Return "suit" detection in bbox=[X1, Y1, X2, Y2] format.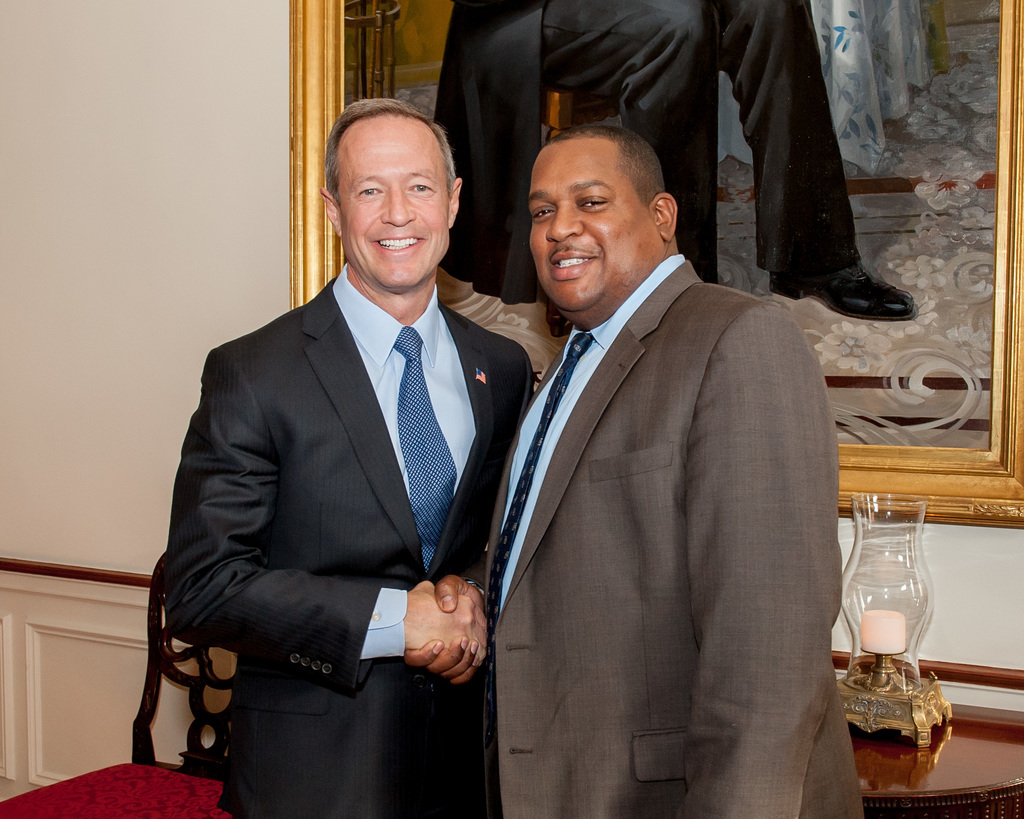
bbox=[165, 113, 522, 811].
